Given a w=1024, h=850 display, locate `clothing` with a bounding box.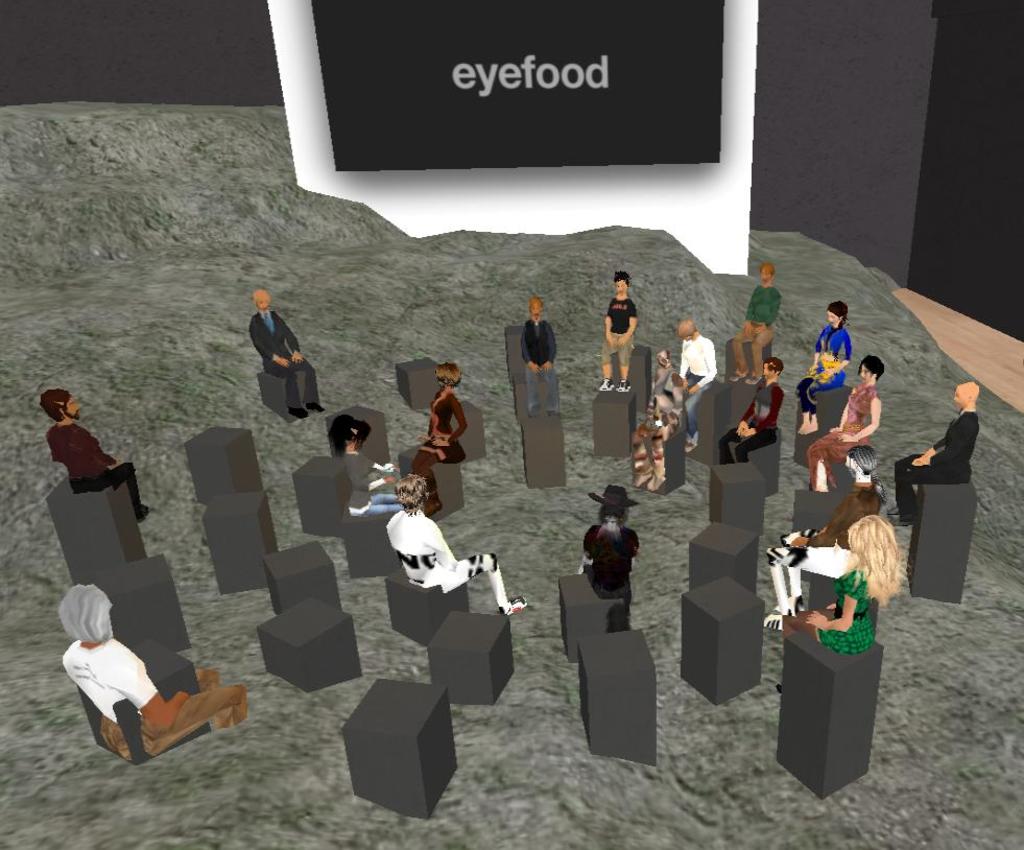
Located: region(521, 320, 561, 408).
